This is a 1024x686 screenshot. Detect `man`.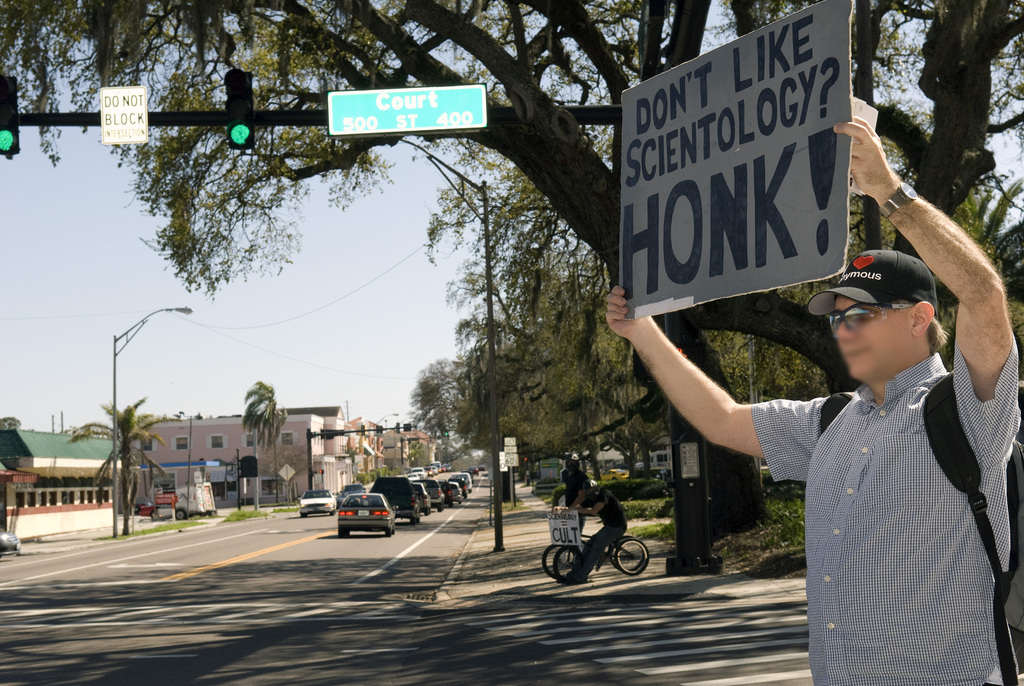
BBox(591, 146, 990, 657).
